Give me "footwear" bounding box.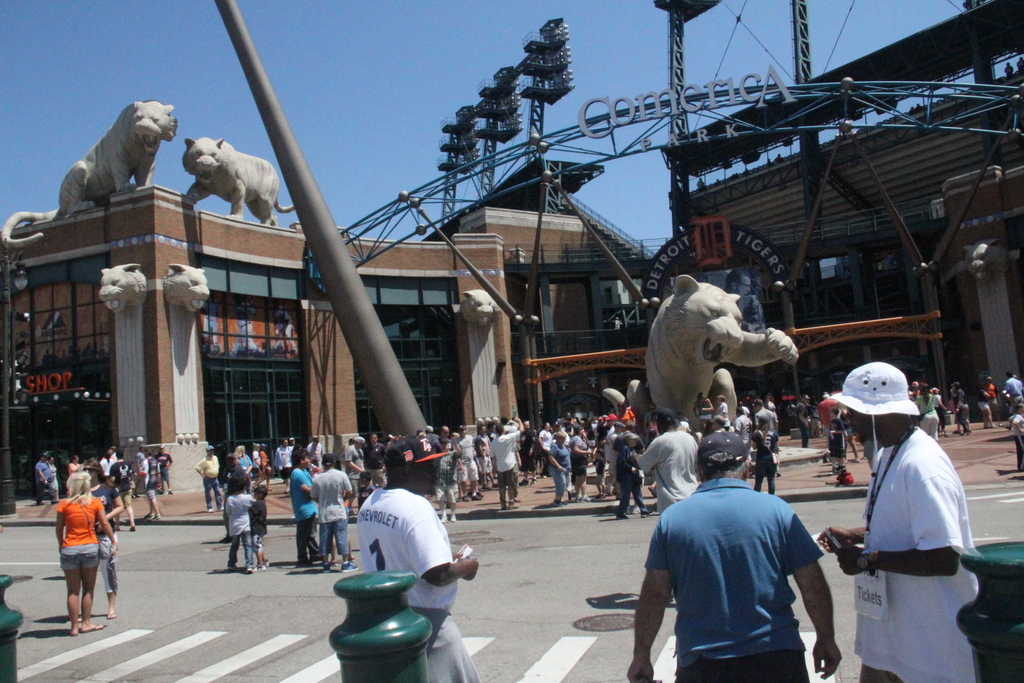
detection(642, 509, 655, 516).
